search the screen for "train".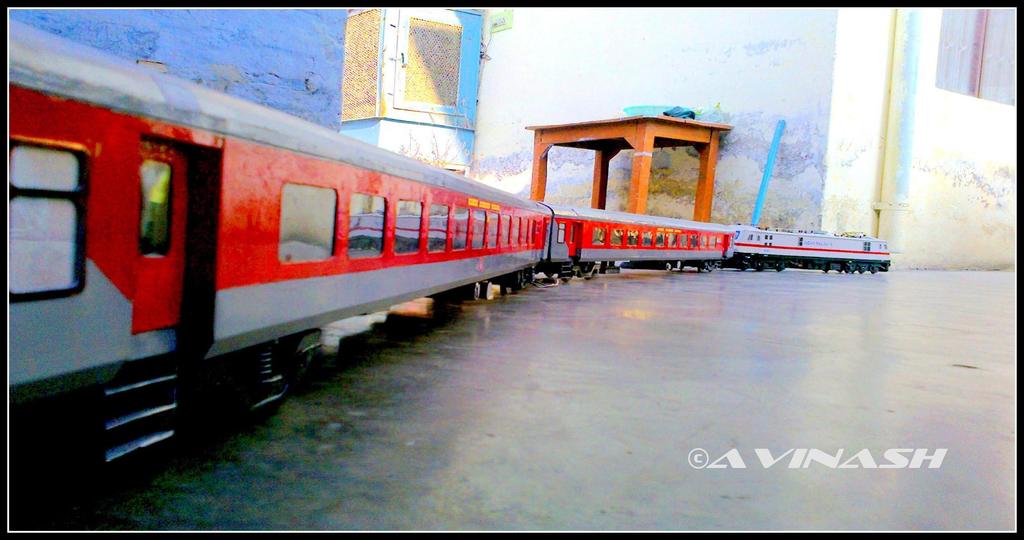
Found at bbox=(8, 17, 888, 514).
